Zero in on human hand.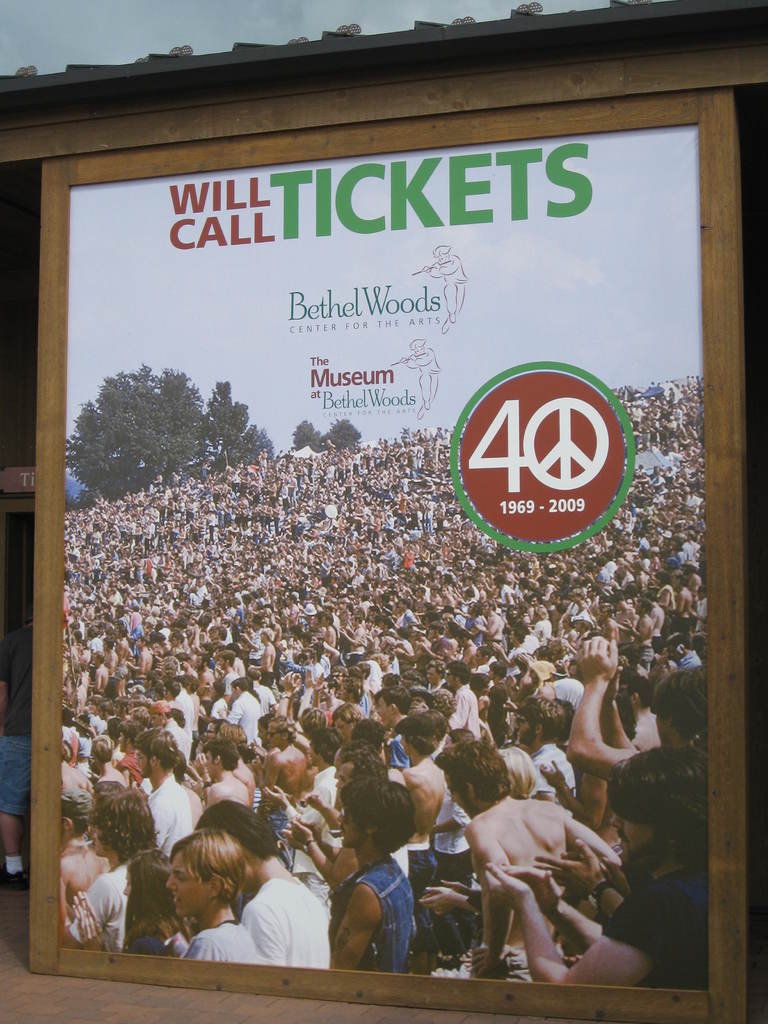
Zeroed in: region(536, 756, 569, 791).
